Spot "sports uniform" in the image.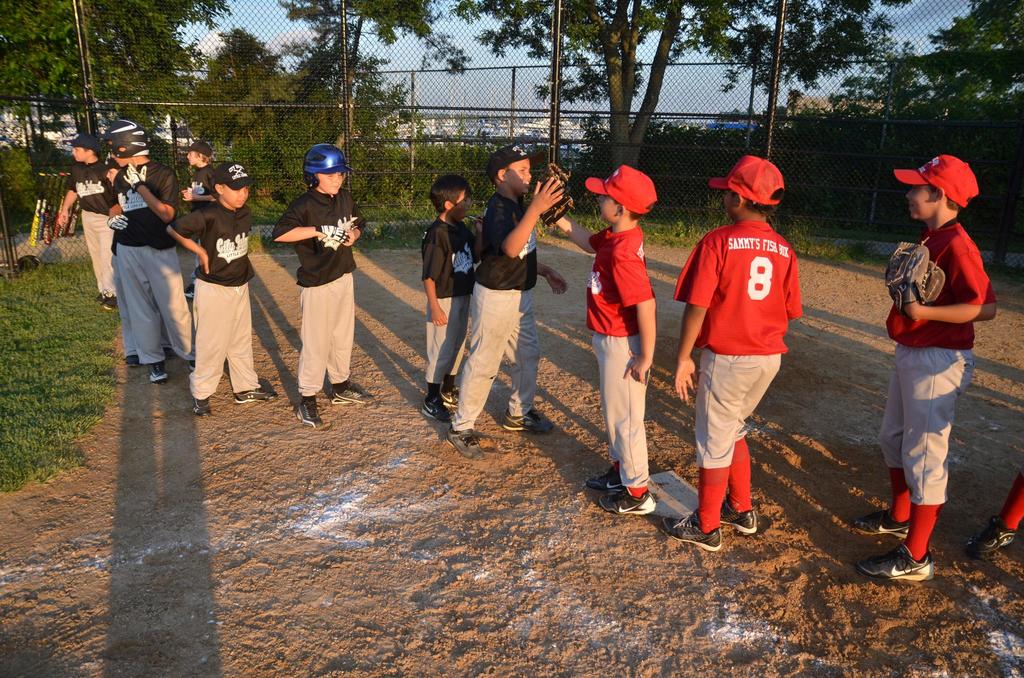
"sports uniform" found at <region>585, 218, 661, 483</region>.
